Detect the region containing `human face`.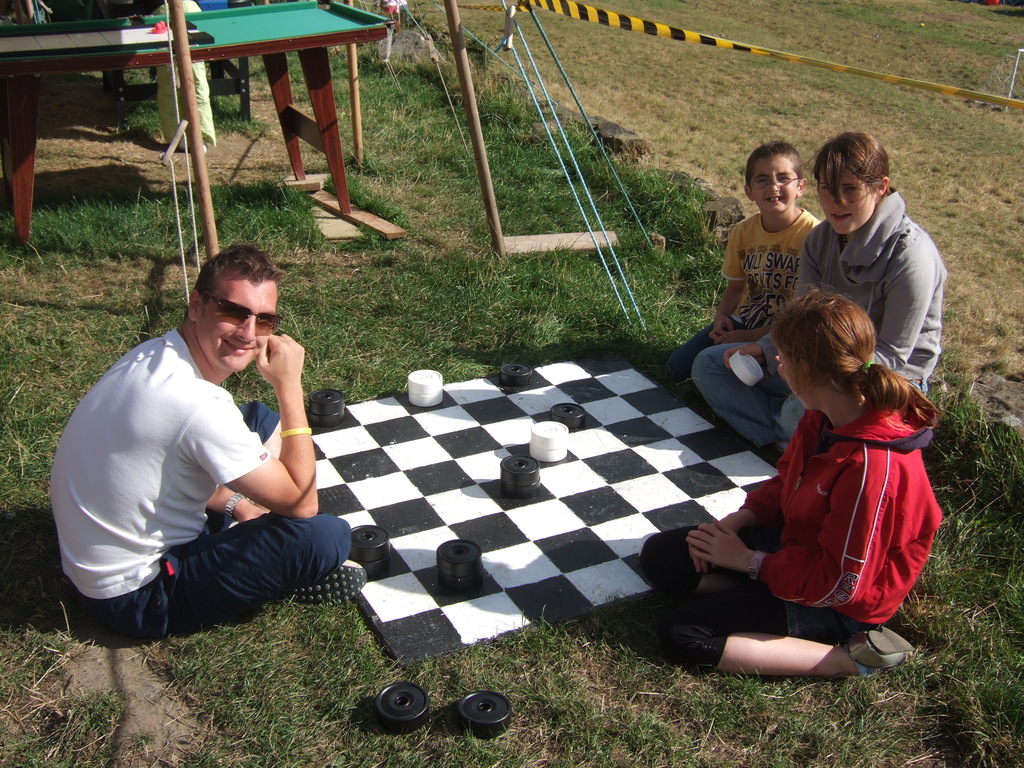
<box>746,156,803,220</box>.
